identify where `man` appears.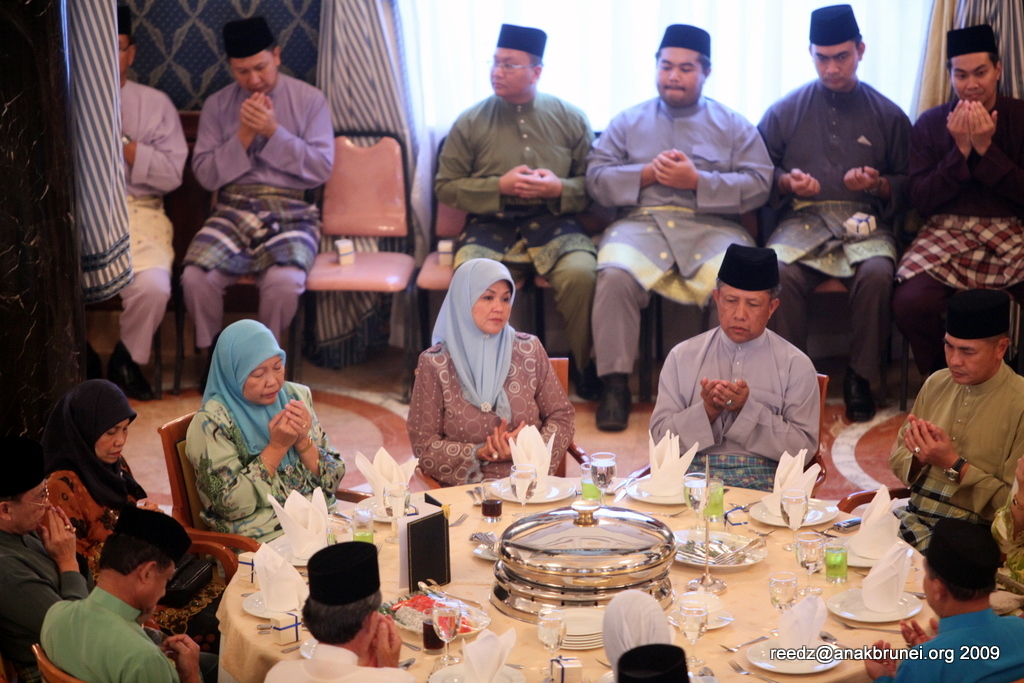
Appears at (x1=653, y1=243, x2=853, y2=493).
